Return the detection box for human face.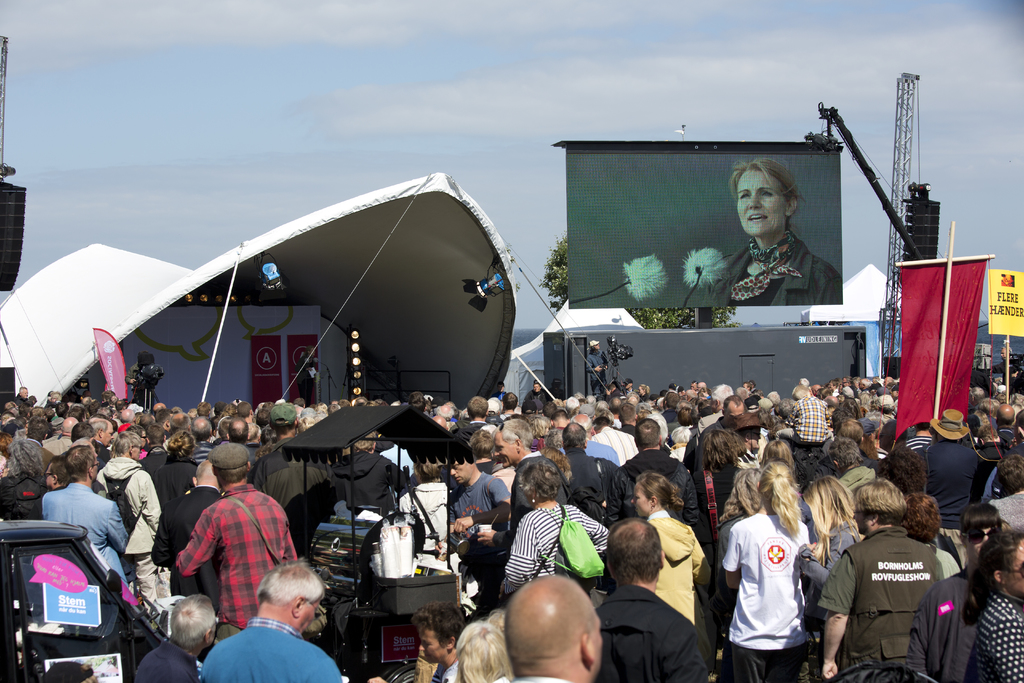
bbox=[738, 169, 783, 234].
